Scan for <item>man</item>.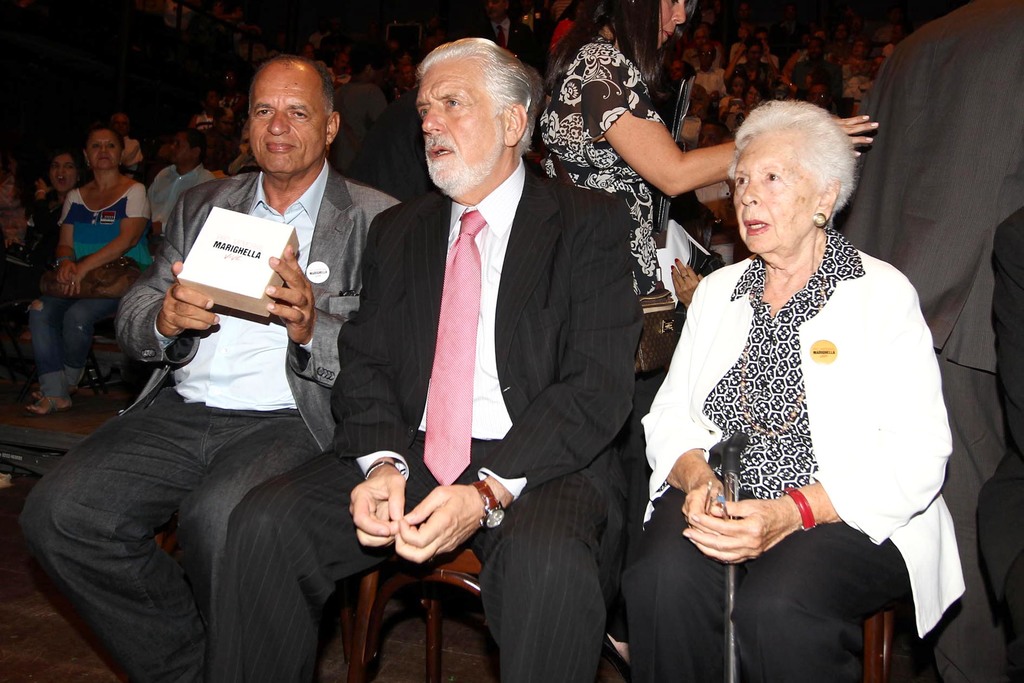
Scan result: 51, 88, 406, 657.
